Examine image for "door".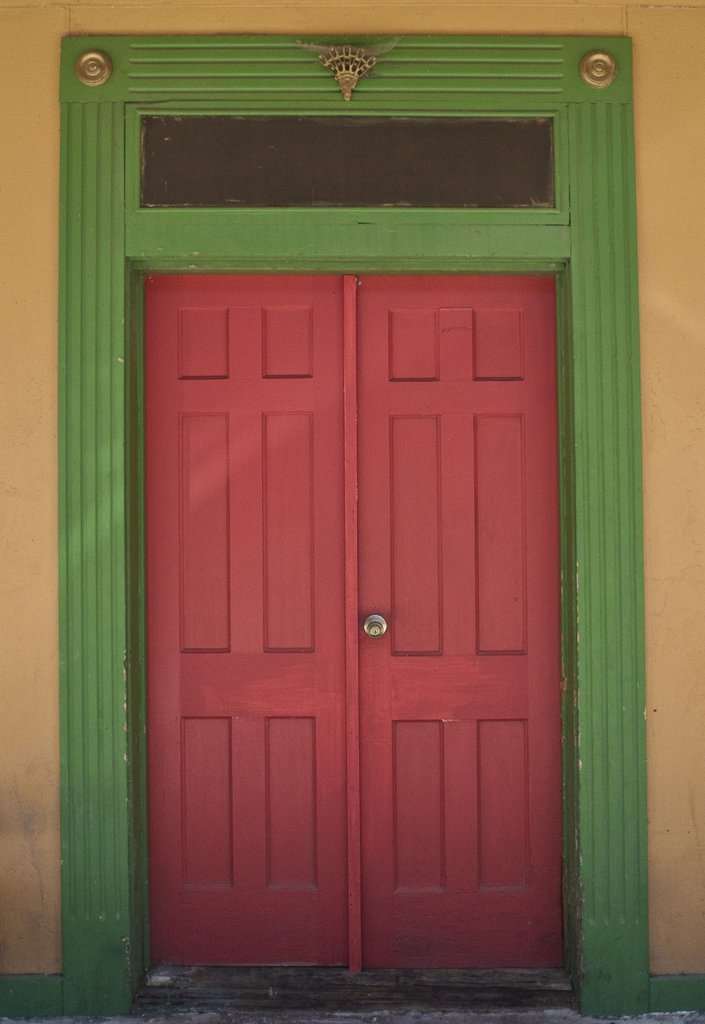
Examination result: 353/275/560/973.
